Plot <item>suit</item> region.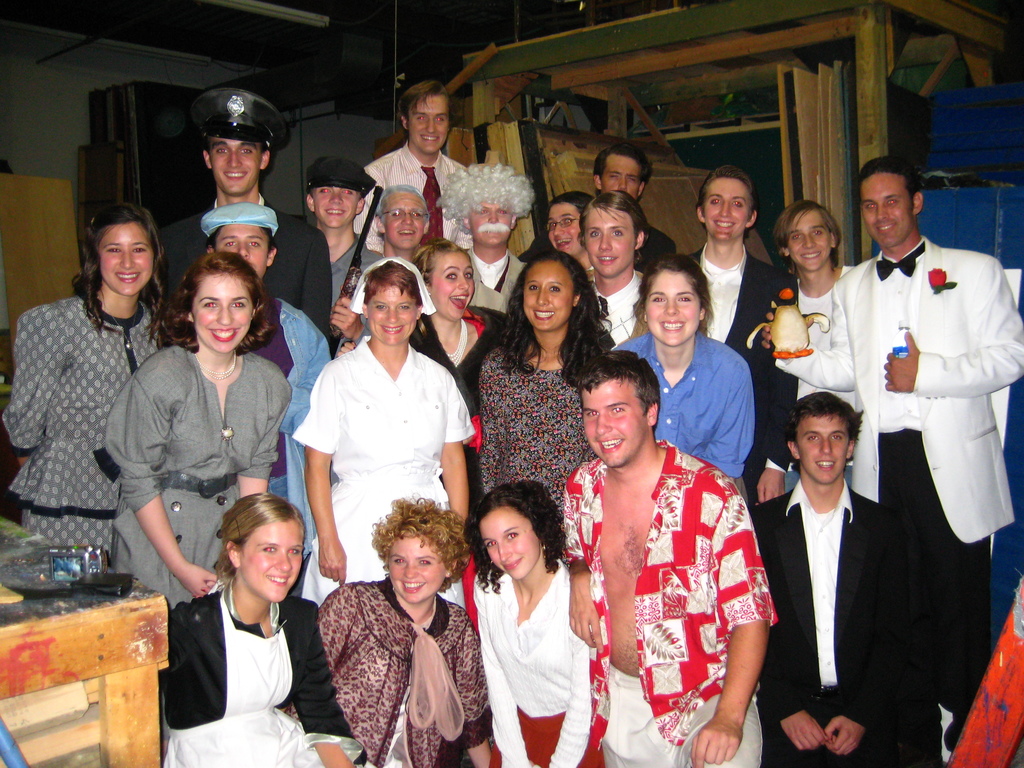
Plotted at crop(678, 249, 803, 501).
